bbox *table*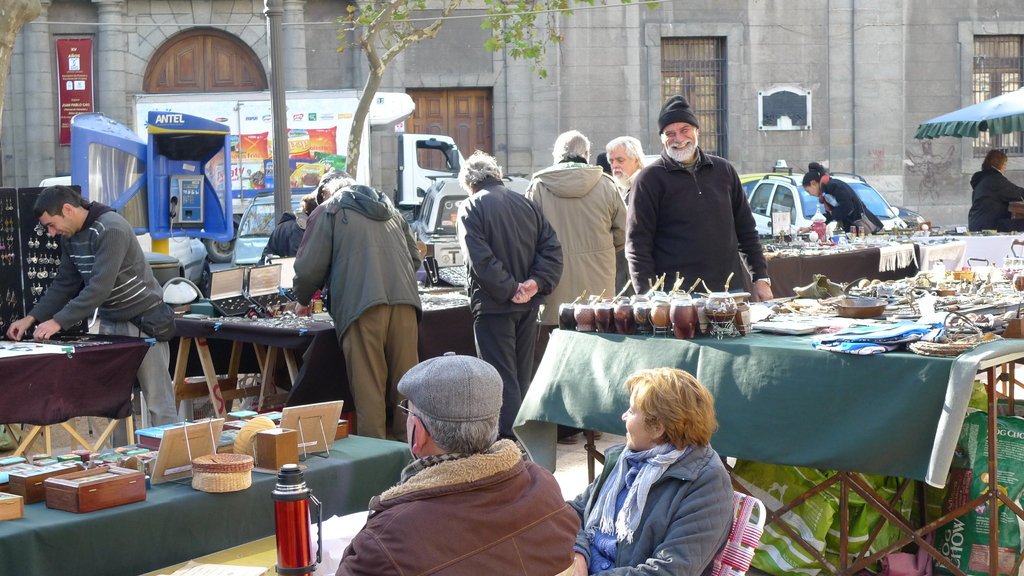
bbox(0, 330, 154, 459)
